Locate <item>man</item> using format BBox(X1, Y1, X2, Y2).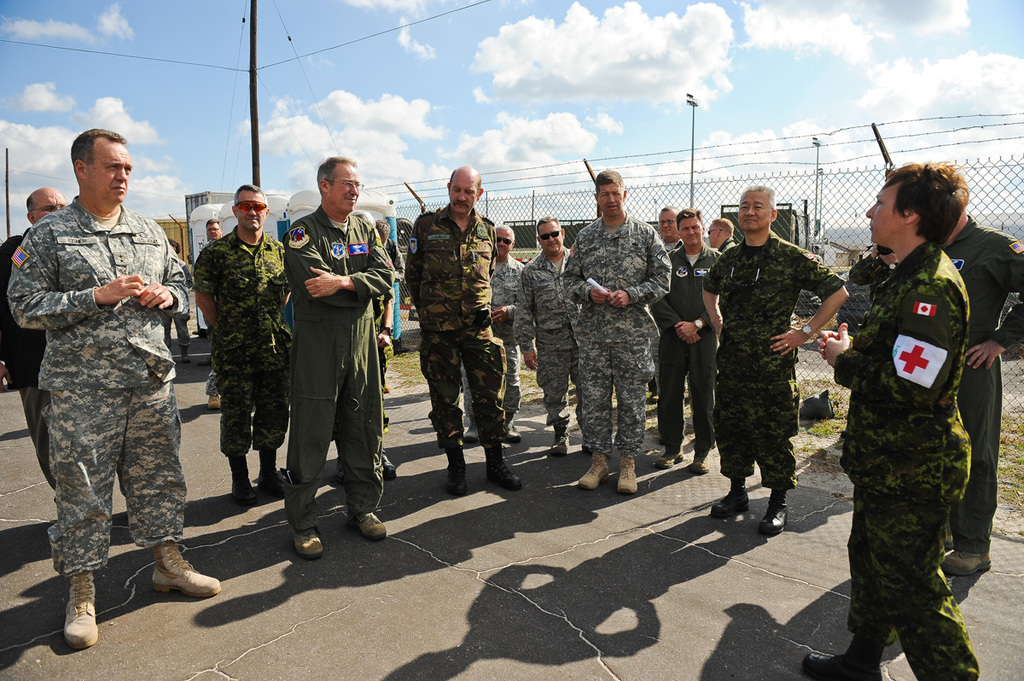
BBox(336, 208, 401, 480).
